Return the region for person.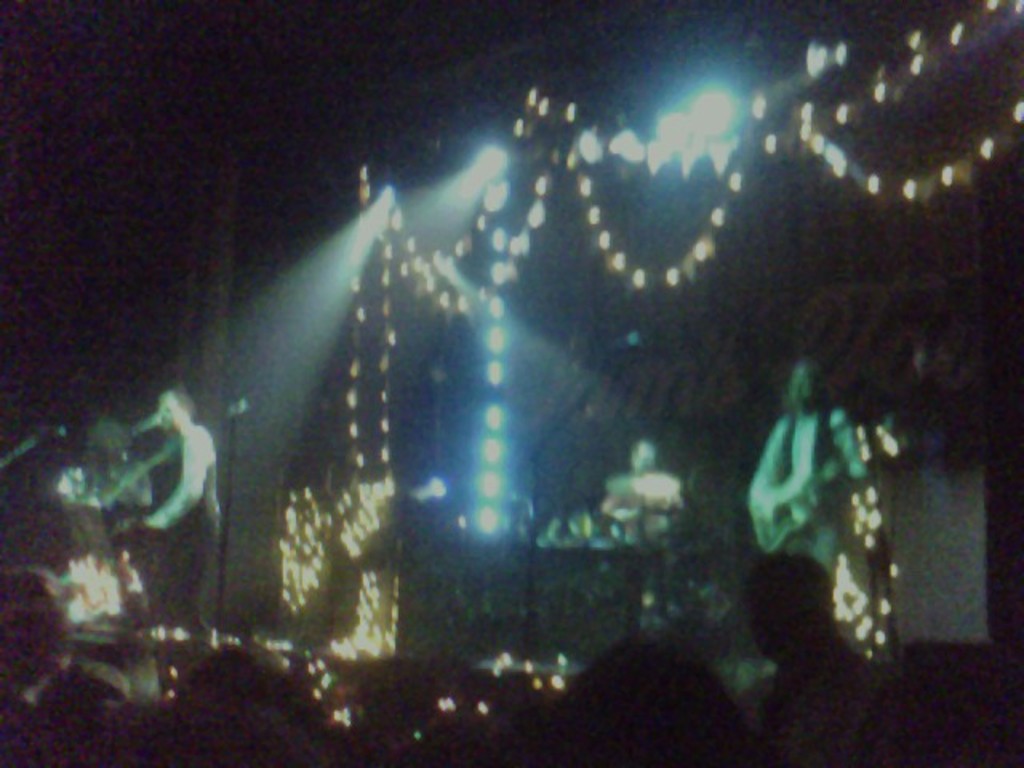
x1=126 y1=384 x2=222 y2=648.
